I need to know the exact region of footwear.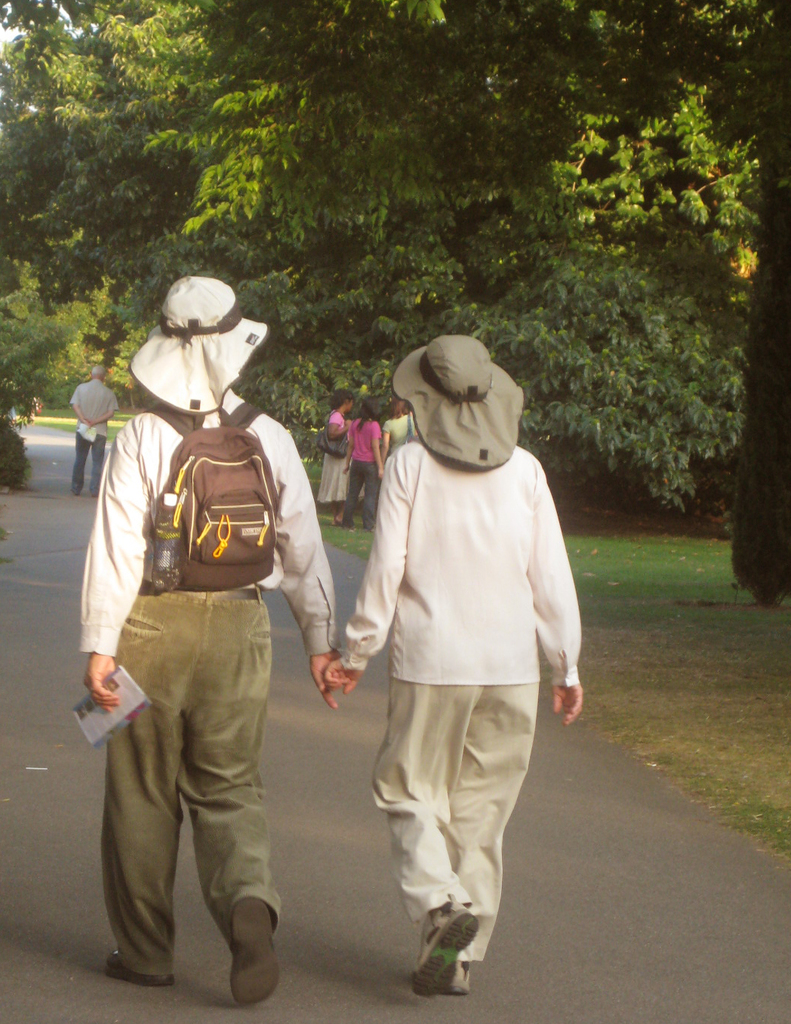
Region: pyautogui.locateOnScreen(105, 949, 174, 995).
